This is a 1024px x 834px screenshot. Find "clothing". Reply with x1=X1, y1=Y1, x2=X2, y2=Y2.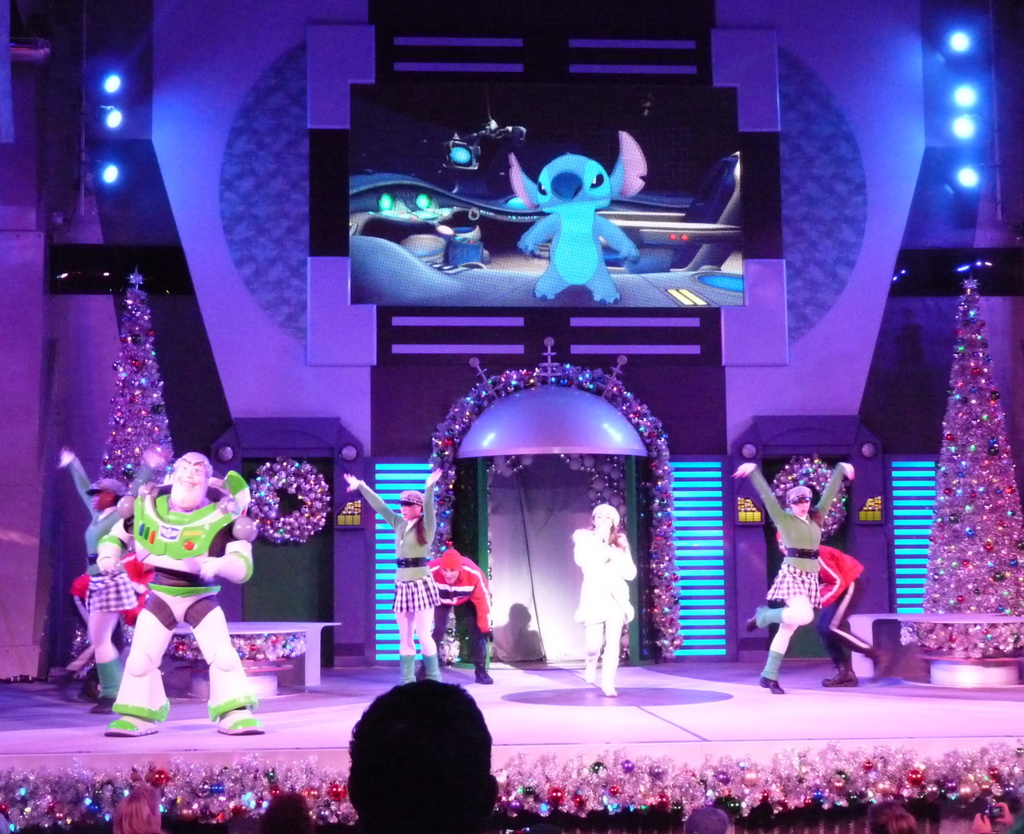
x1=68, y1=549, x2=158, y2=684.
